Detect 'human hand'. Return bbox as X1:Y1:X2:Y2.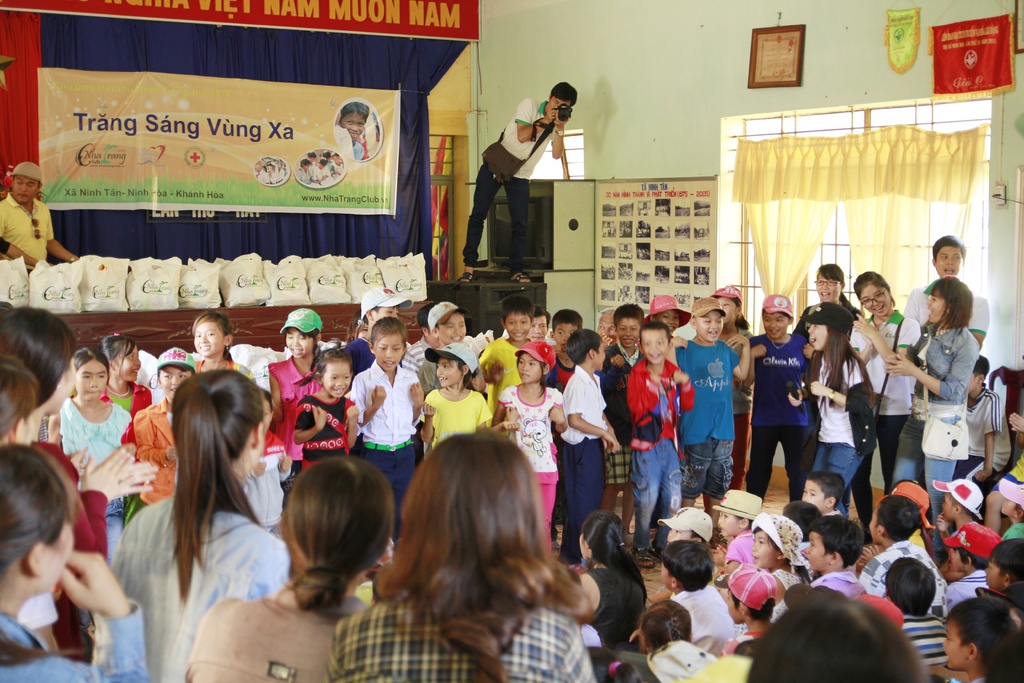
164:444:178:462.
